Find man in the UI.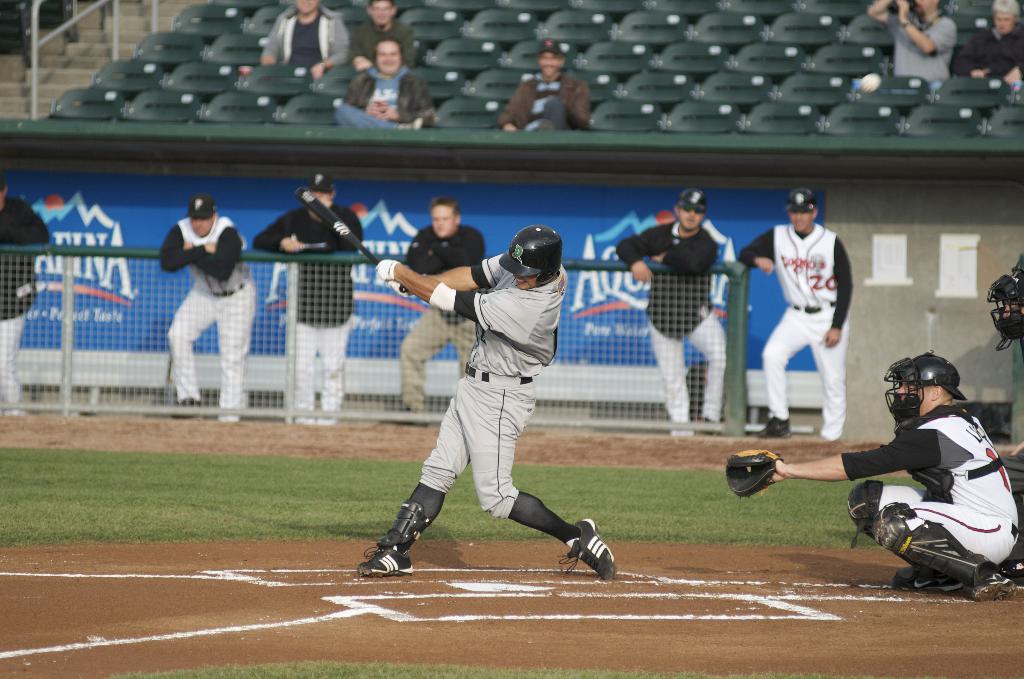
UI element at bbox(385, 182, 495, 434).
